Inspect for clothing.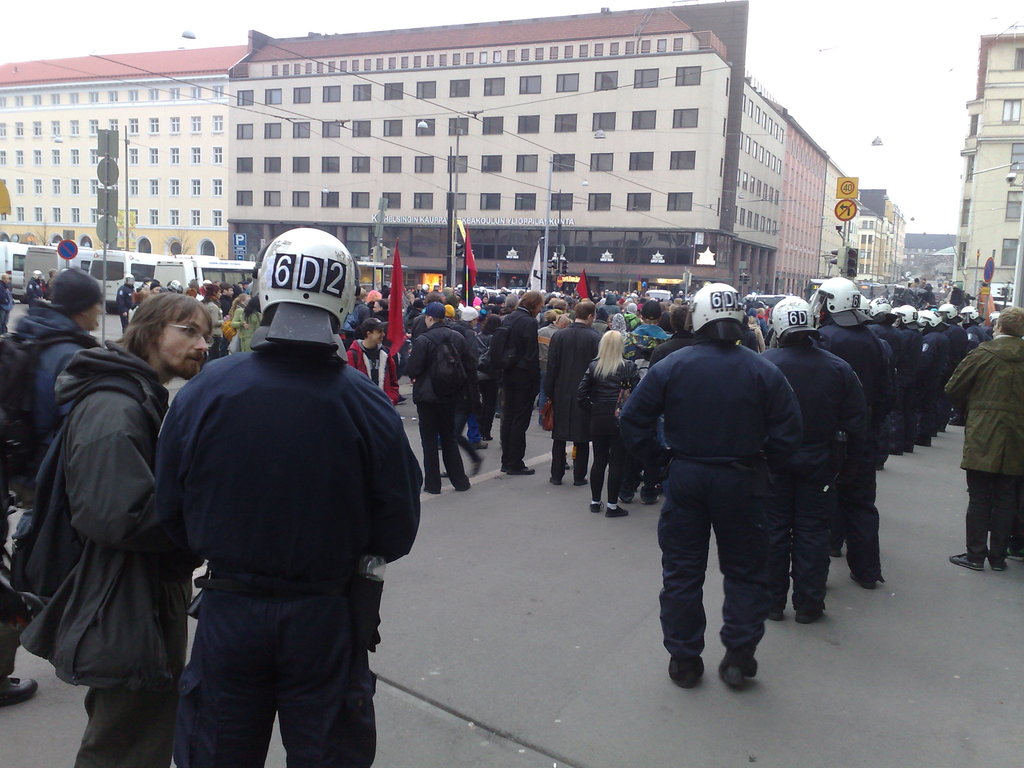
Inspection: rect(945, 332, 1023, 545).
